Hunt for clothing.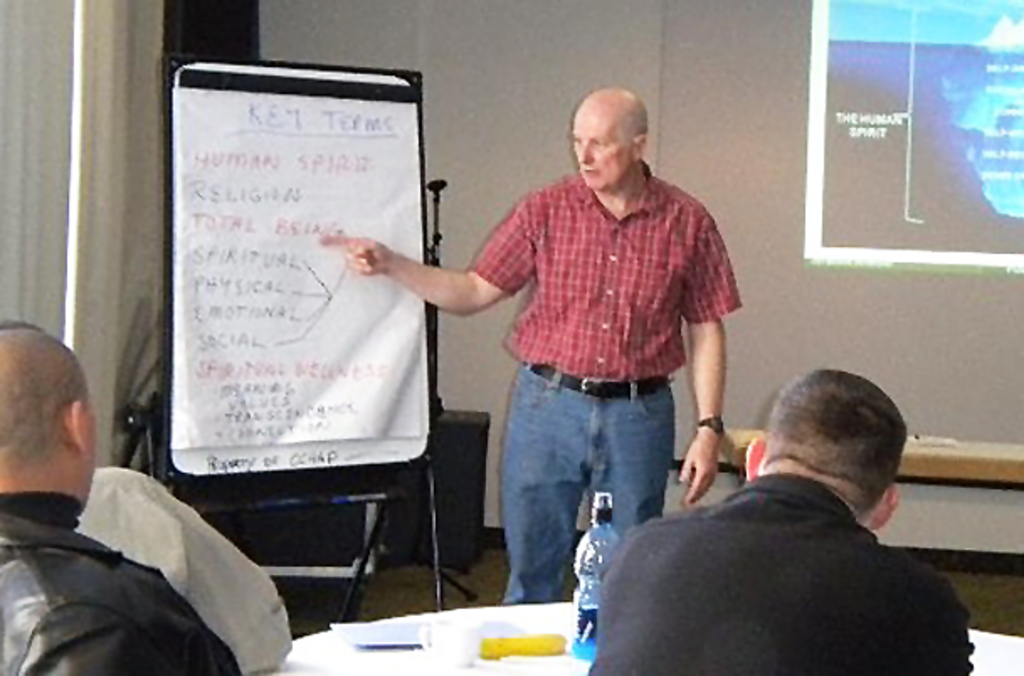
Hunted down at crop(0, 493, 242, 674).
